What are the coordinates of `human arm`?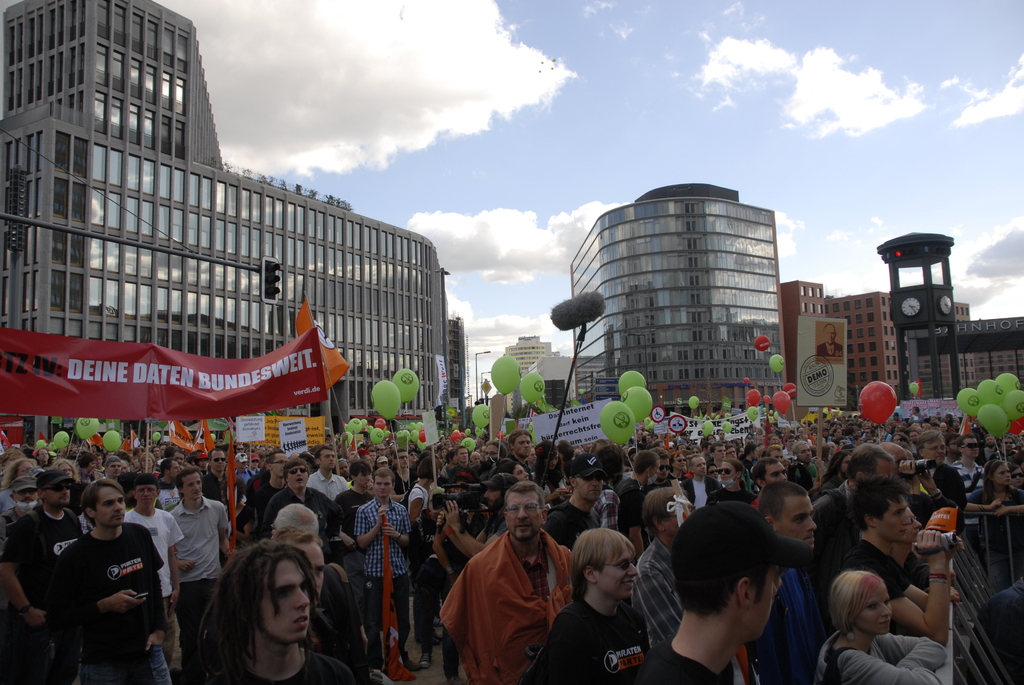
rect(440, 500, 507, 553).
